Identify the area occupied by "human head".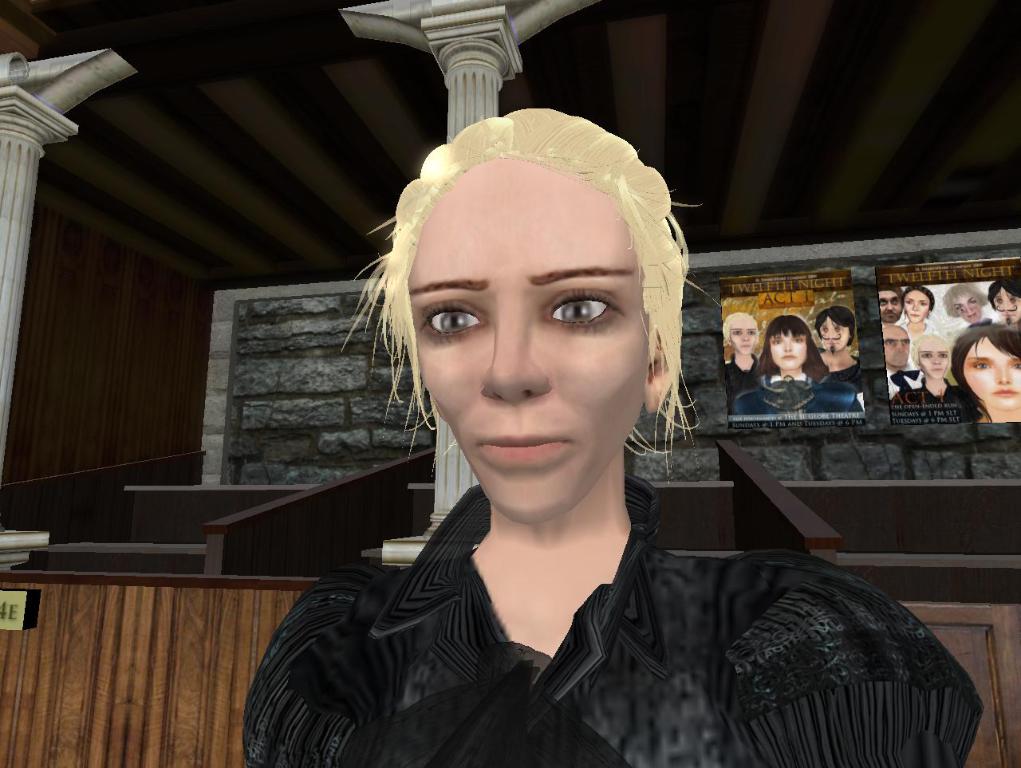
Area: box=[913, 333, 948, 376].
